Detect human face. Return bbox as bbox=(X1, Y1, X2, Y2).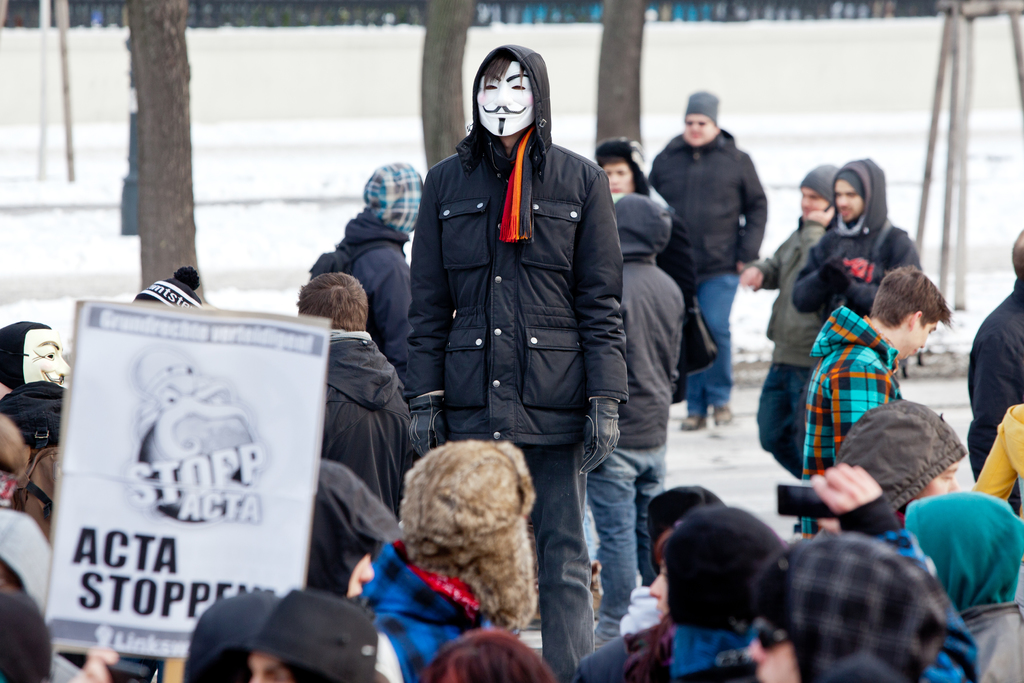
bbox=(604, 161, 636, 195).
